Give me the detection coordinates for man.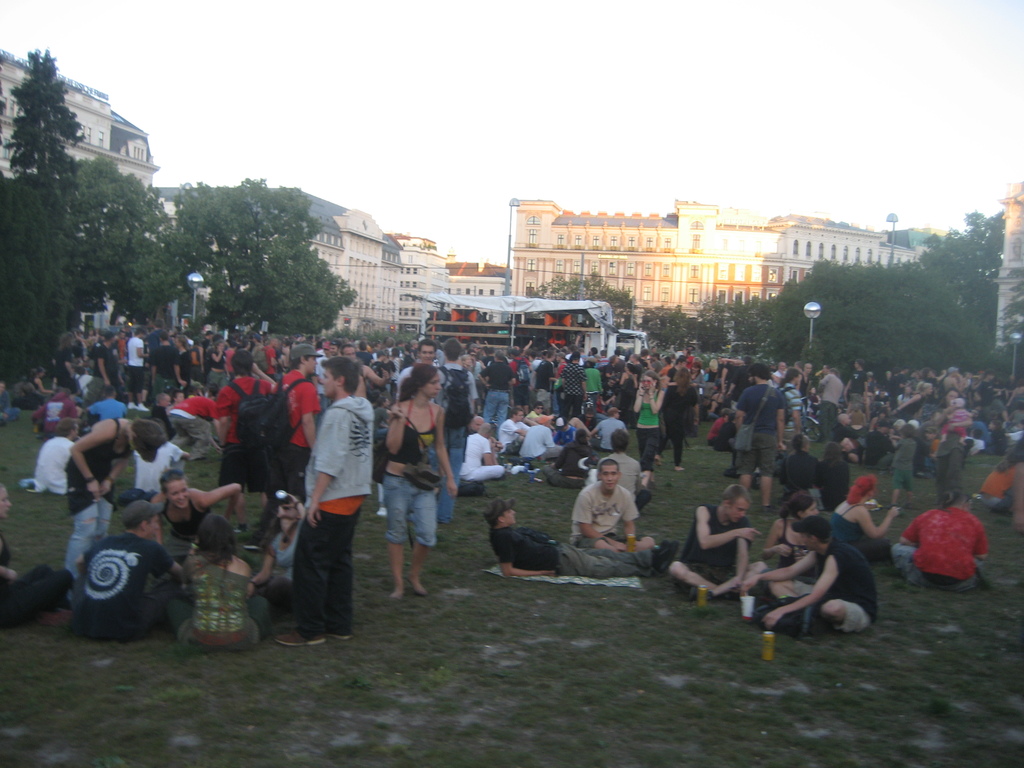
detection(568, 458, 659, 548).
